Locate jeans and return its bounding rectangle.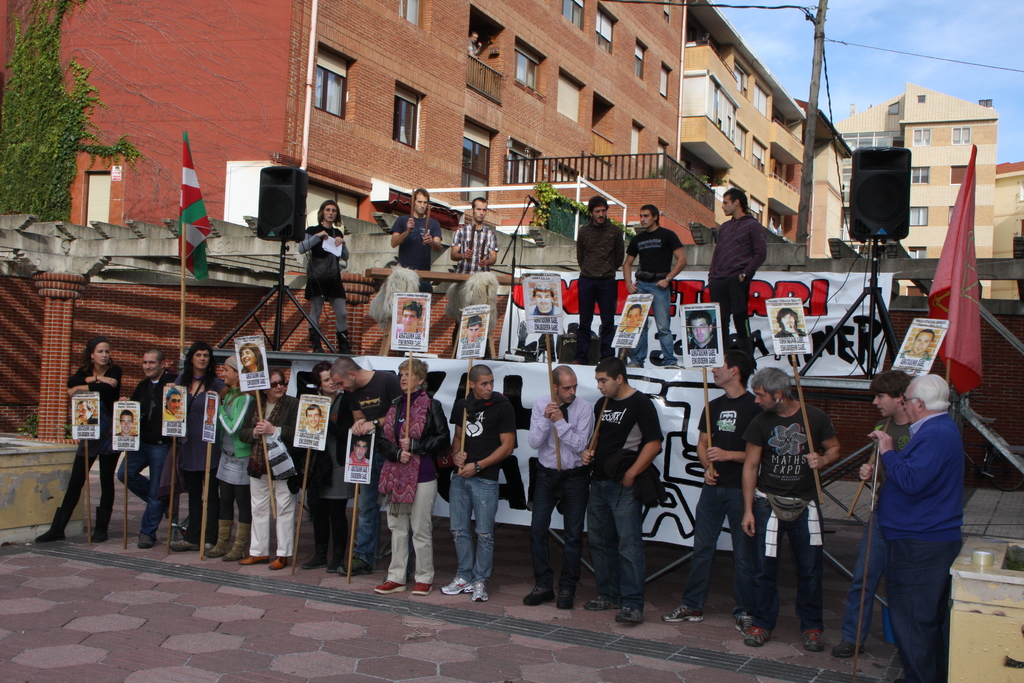
rect(623, 283, 680, 359).
